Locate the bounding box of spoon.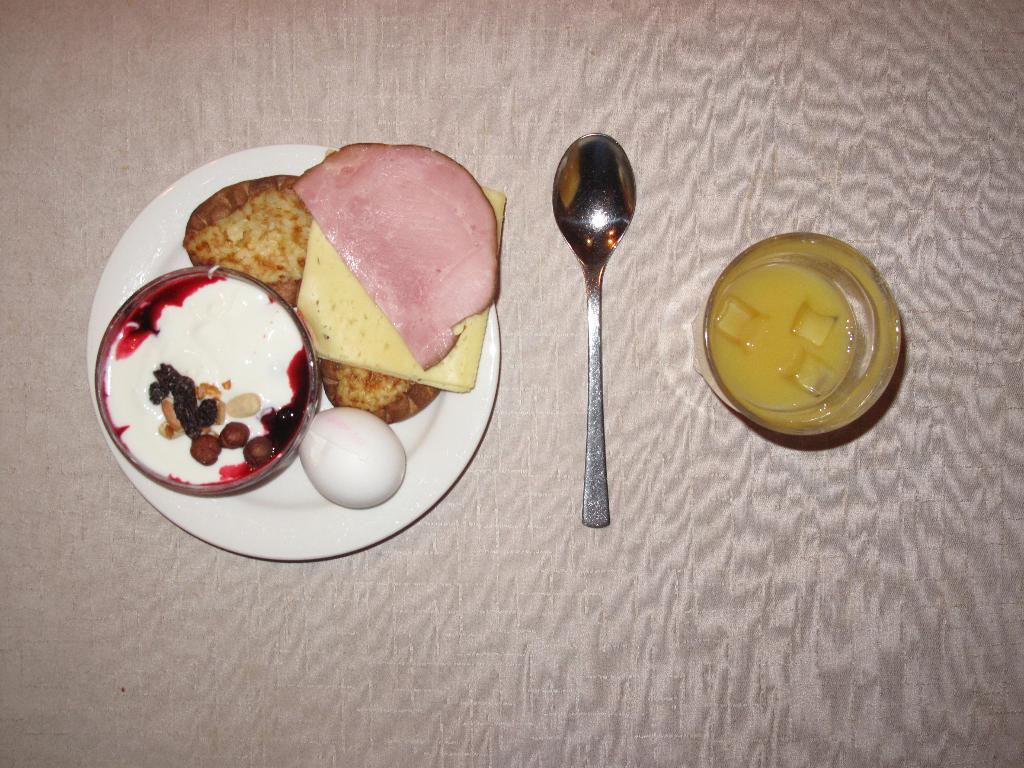
Bounding box: {"x1": 552, "y1": 132, "x2": 639, "y2": 531}.
